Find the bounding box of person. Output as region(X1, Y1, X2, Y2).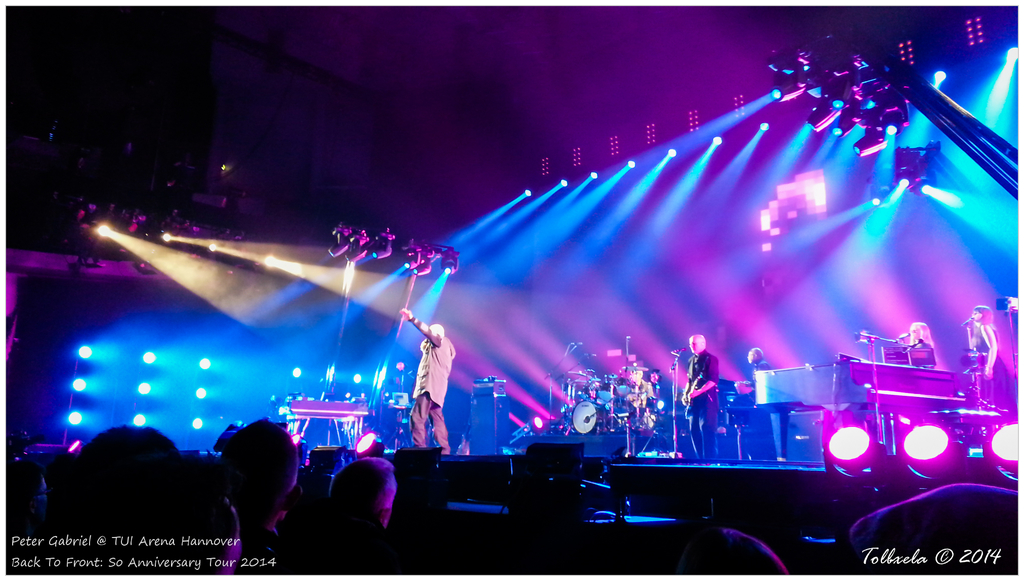
region(904, 322, 934, 365).
